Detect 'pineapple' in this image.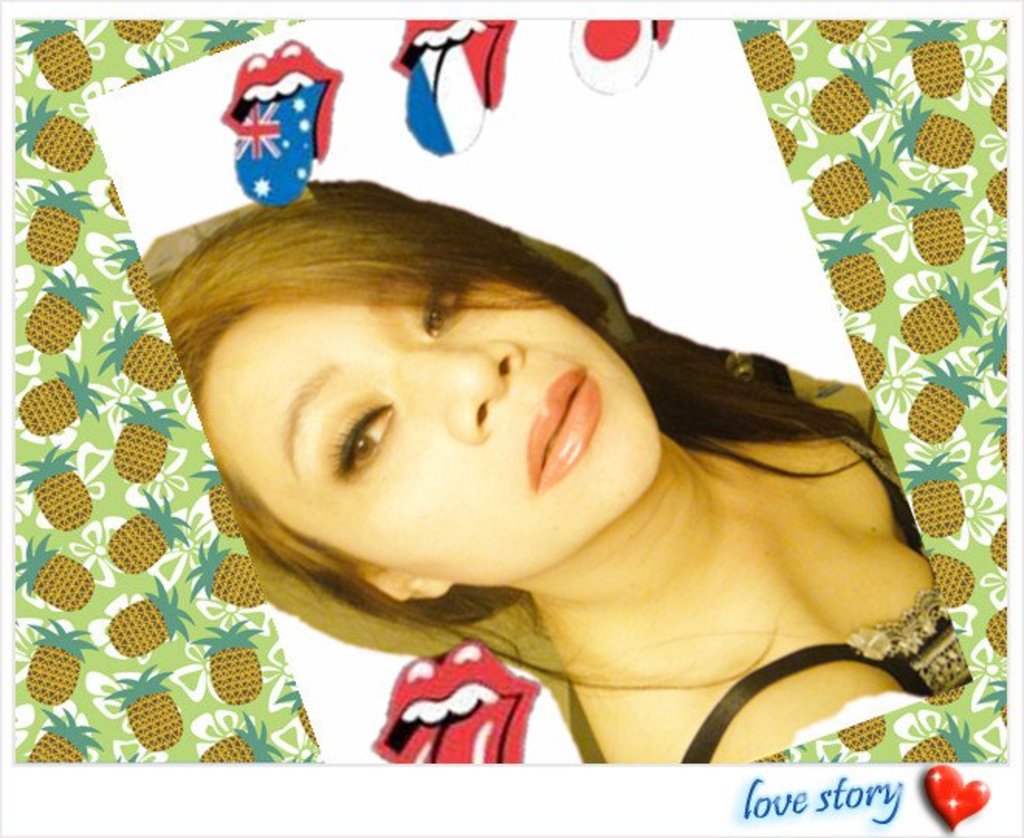
Detection: left=112, top=393, right=183, bottom=485.
